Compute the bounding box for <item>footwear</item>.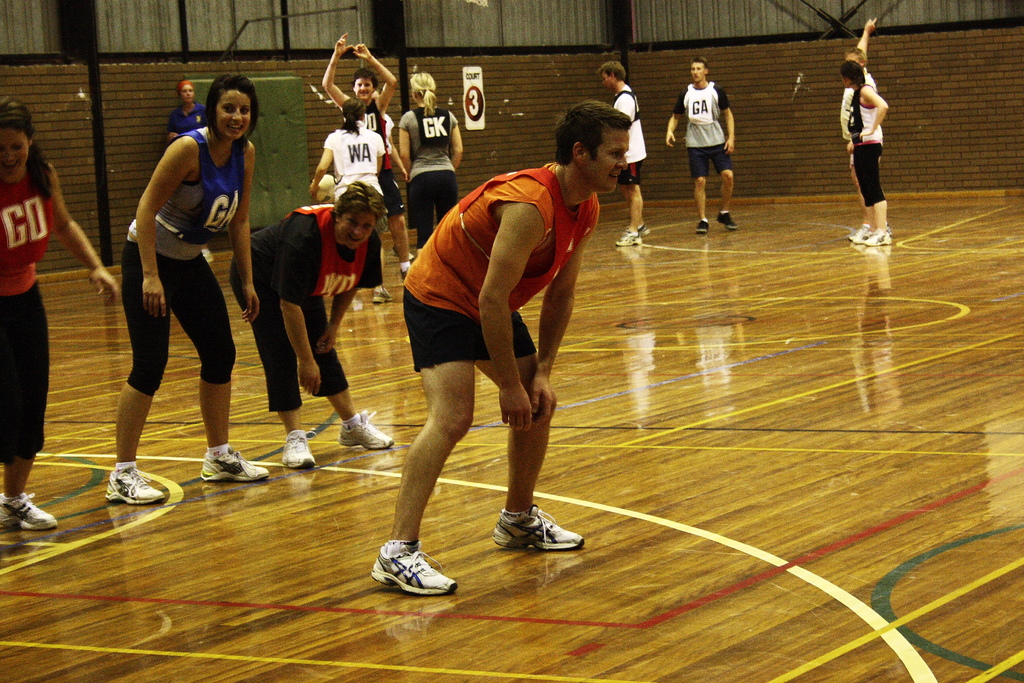
{"x1": 493, "y1": 508, "x2": 589, "y2": 554}.
